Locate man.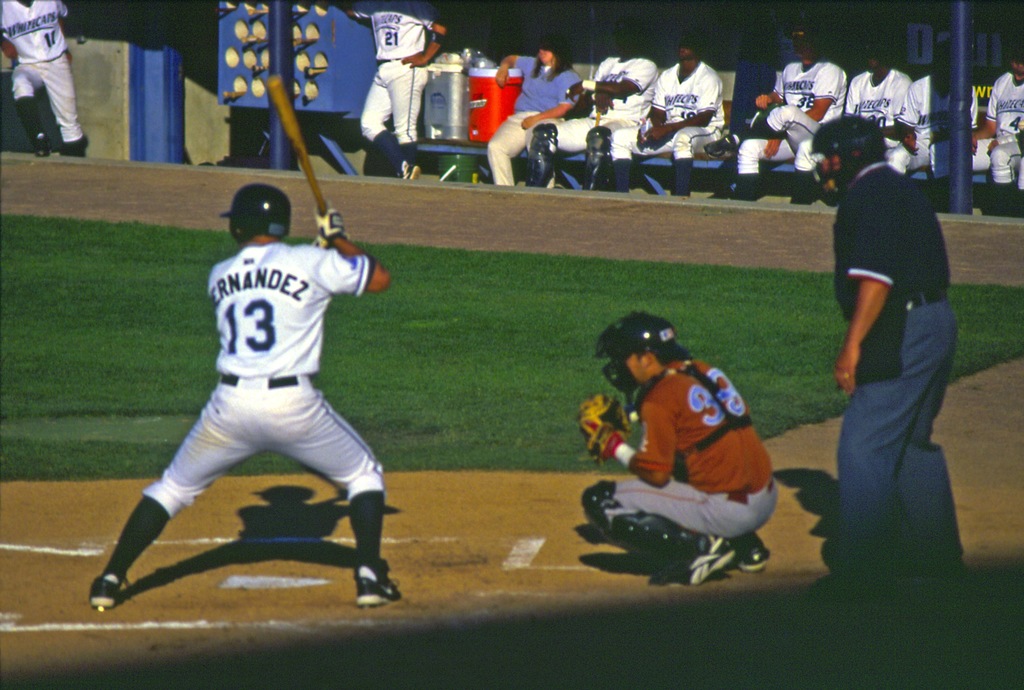
Bounding box: BBox(810, 106, 972, 582).
